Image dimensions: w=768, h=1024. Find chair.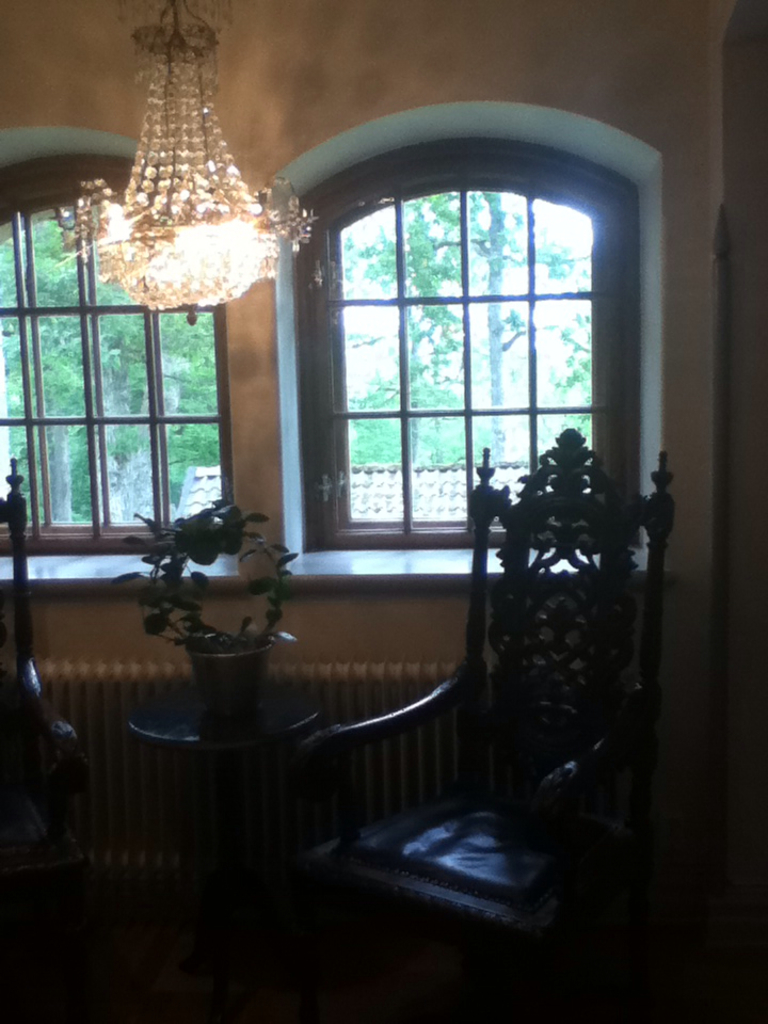
<region>0, 458, 89, 1023</region>.
